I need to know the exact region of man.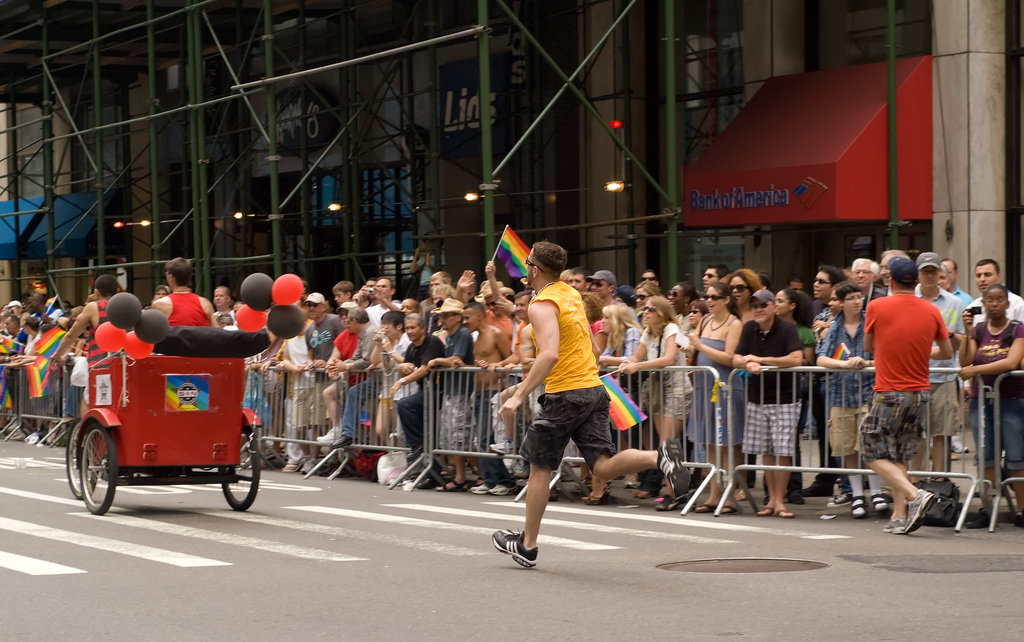
Region: BBox(937, 258, 975, 316).
